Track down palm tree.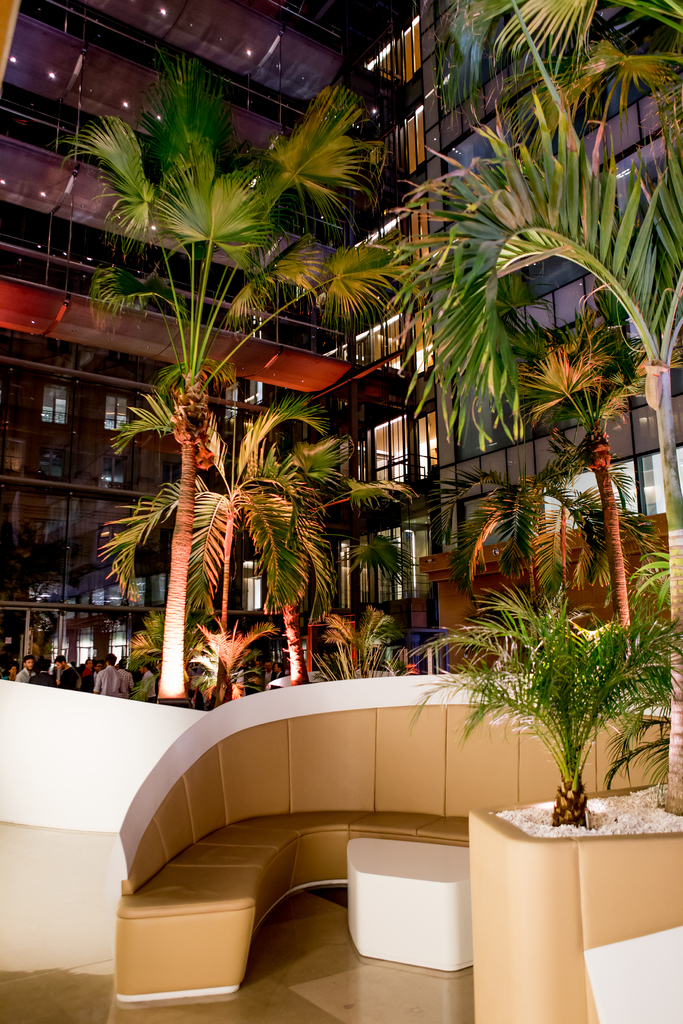
Tracked to [169, 445, 388, 535].
